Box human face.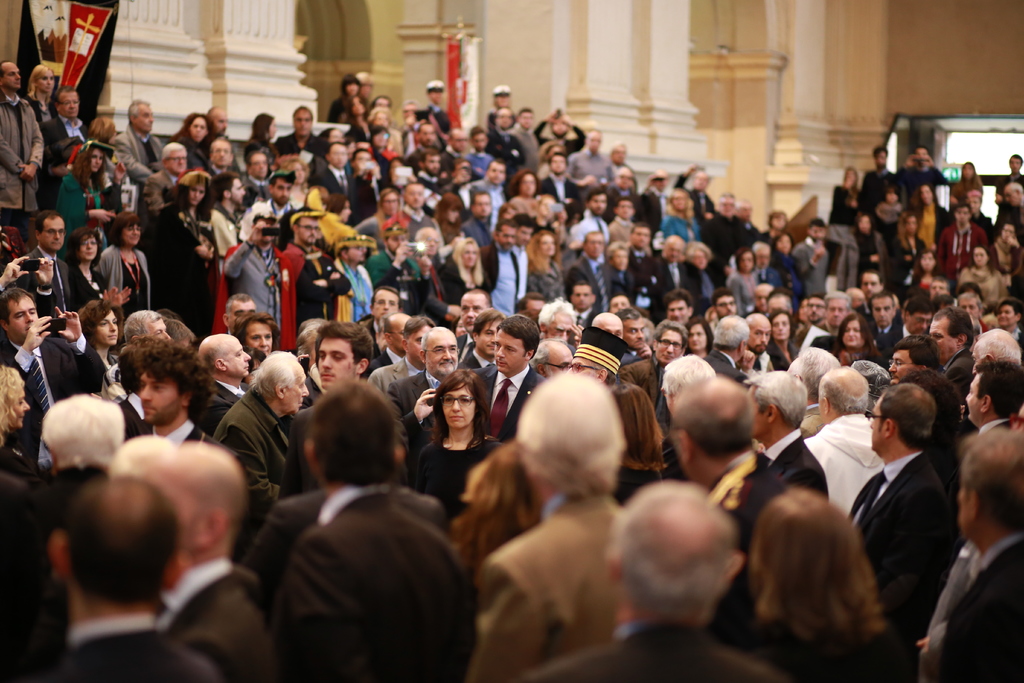
bbox=(892, 352, 922, 378).
